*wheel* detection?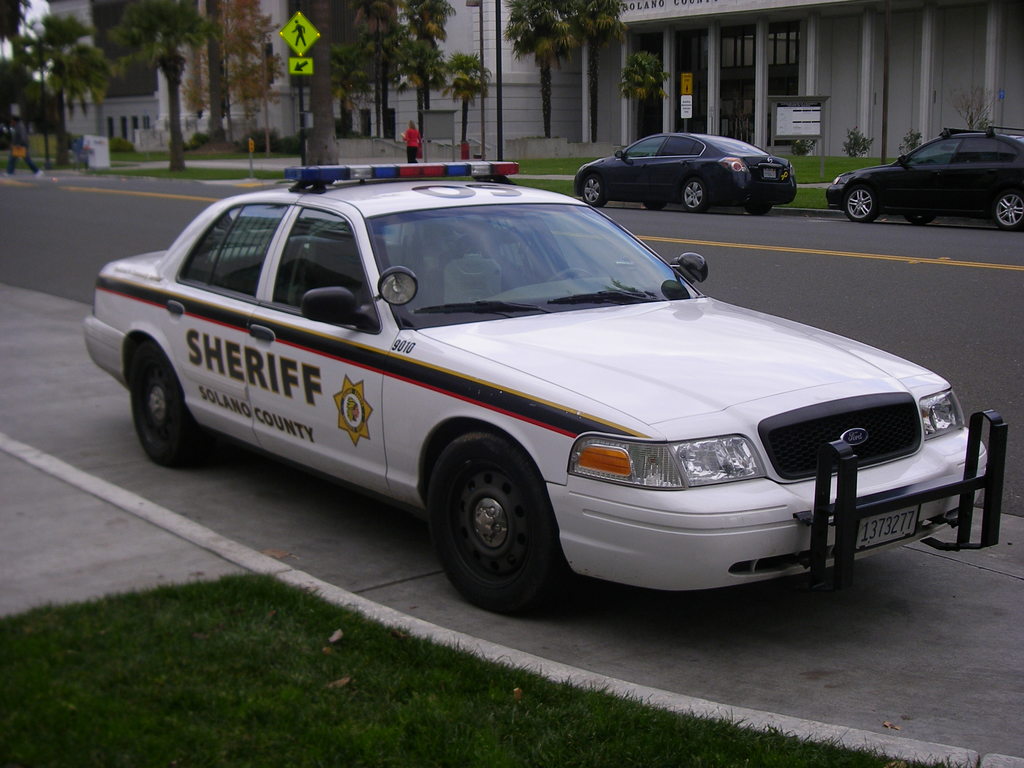
<box>419,431,559,607</box>
